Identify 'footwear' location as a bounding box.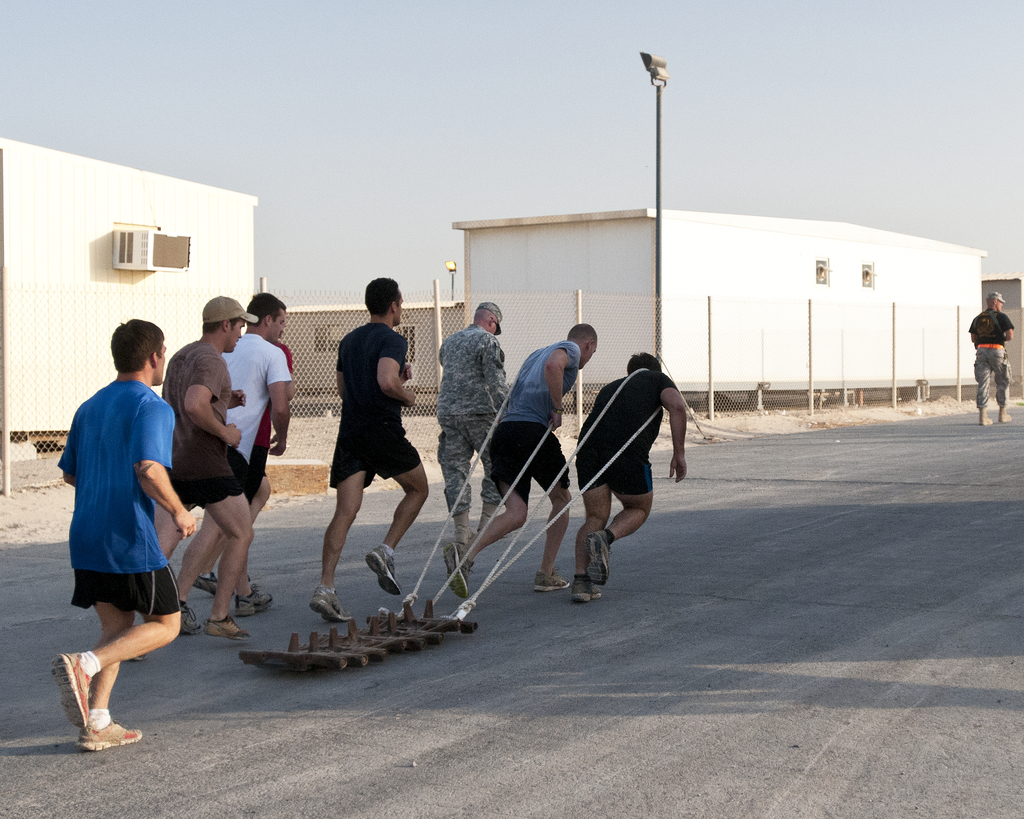
[x1=122, y1=650, x2=148, y2=663].
